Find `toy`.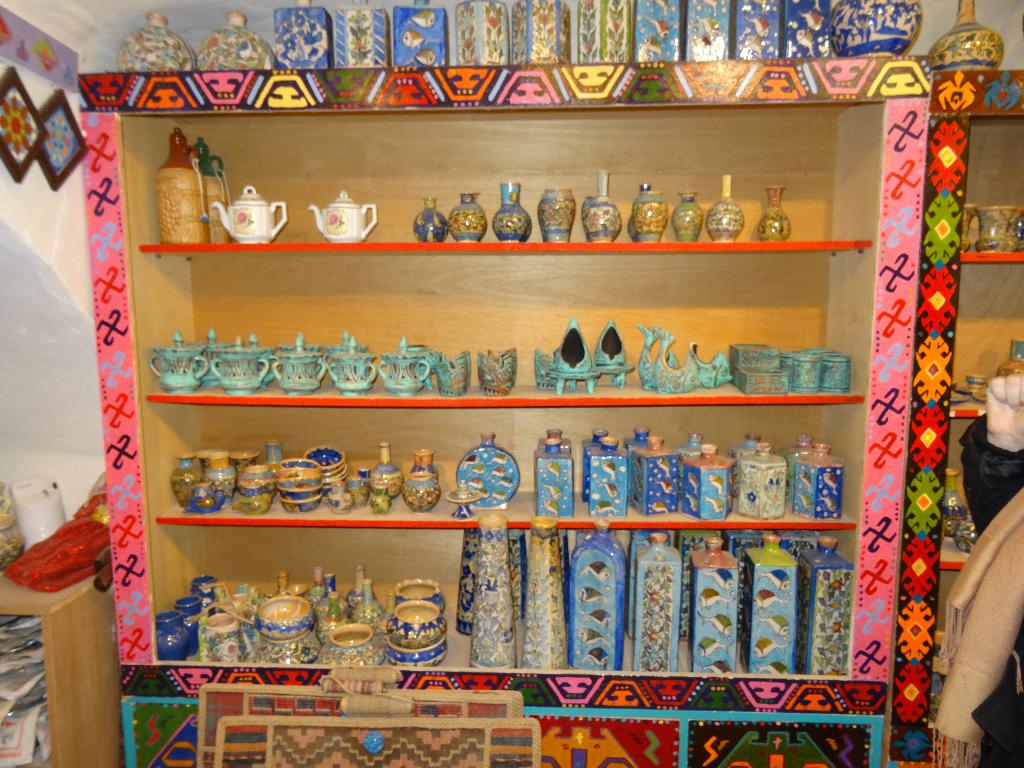
pyautogui.locateOnScreen(567, 0, 636, 67).
